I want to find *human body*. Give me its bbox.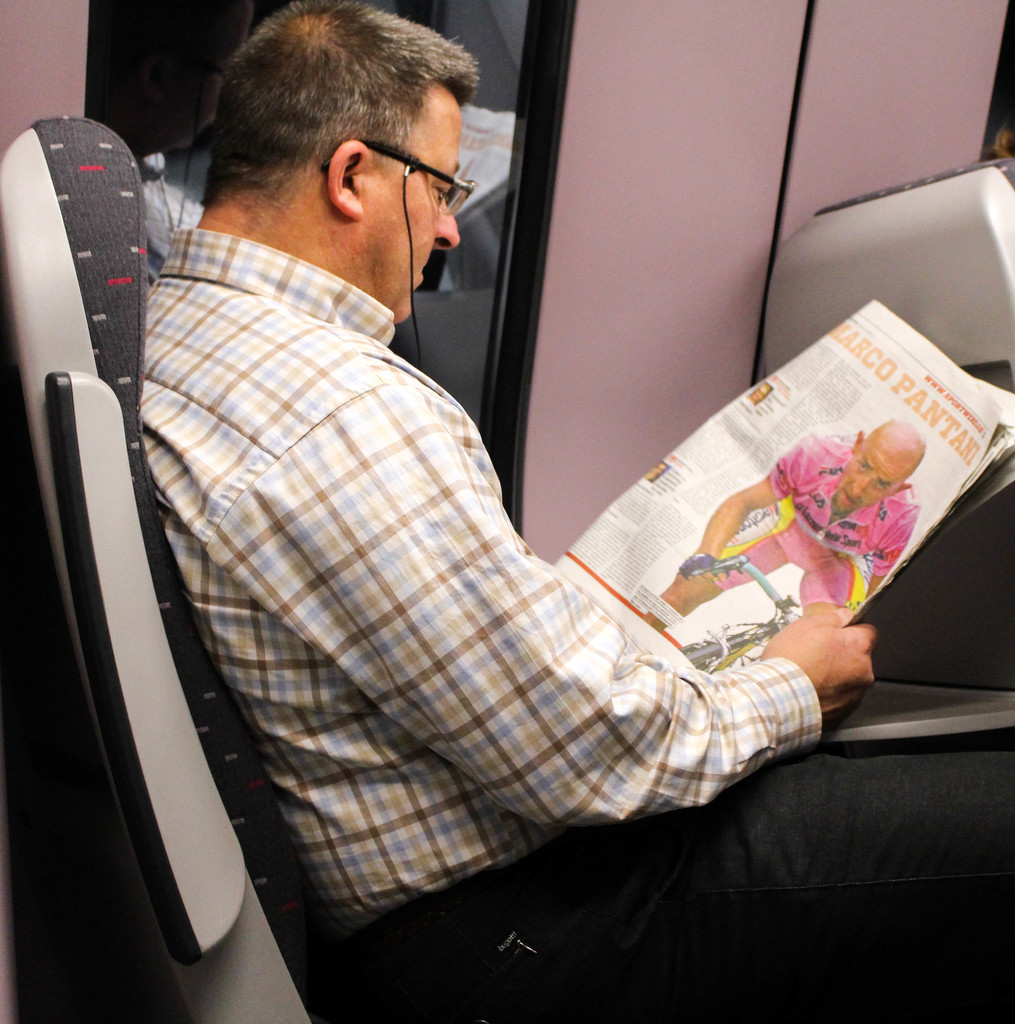
BBox(657, 423, 933, 633).
